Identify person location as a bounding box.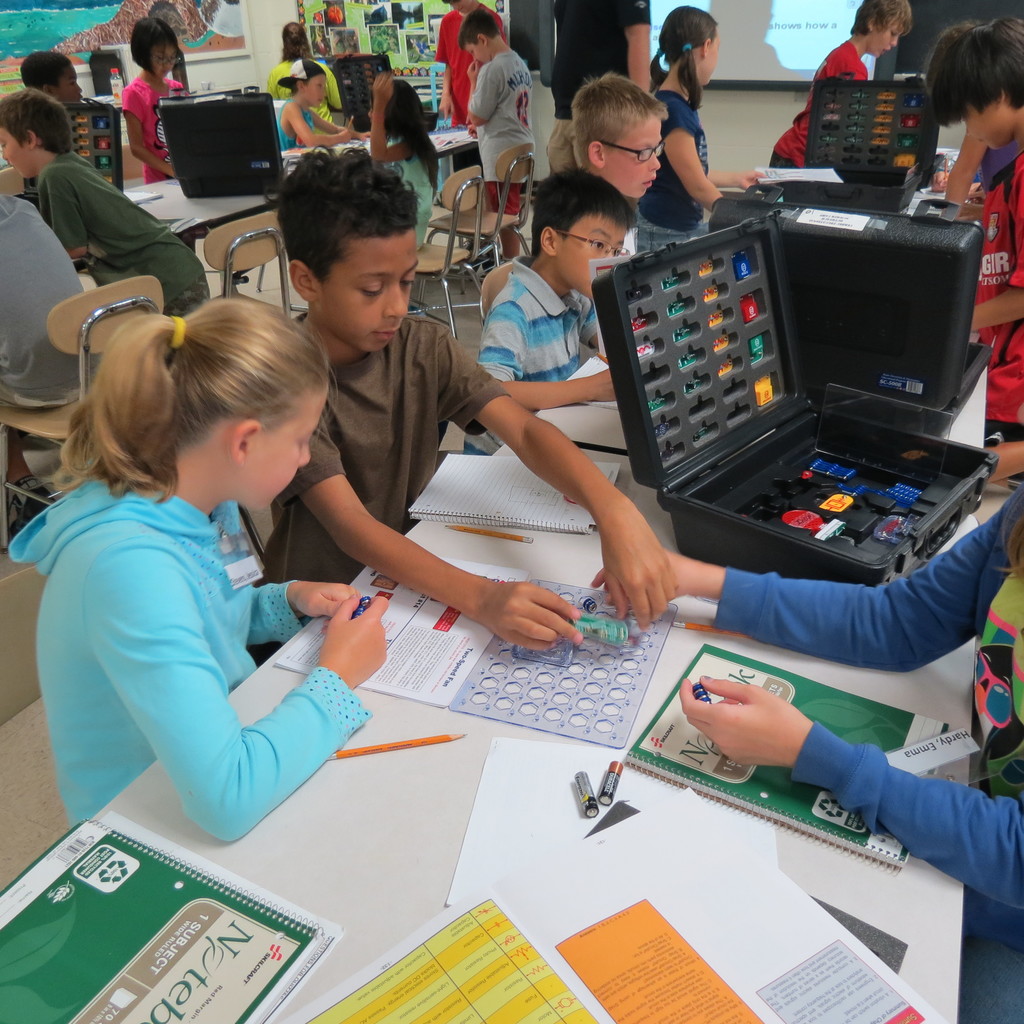
(28, 287, 401, 879).
